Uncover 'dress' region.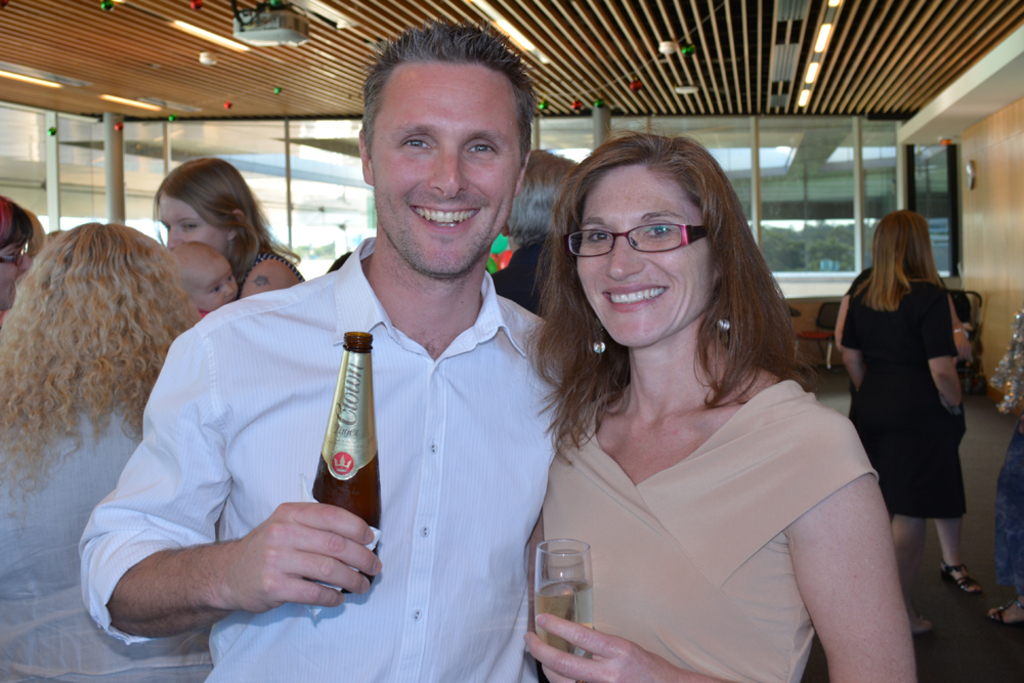
Uncovered: crop(538, 388, 884, 682).
